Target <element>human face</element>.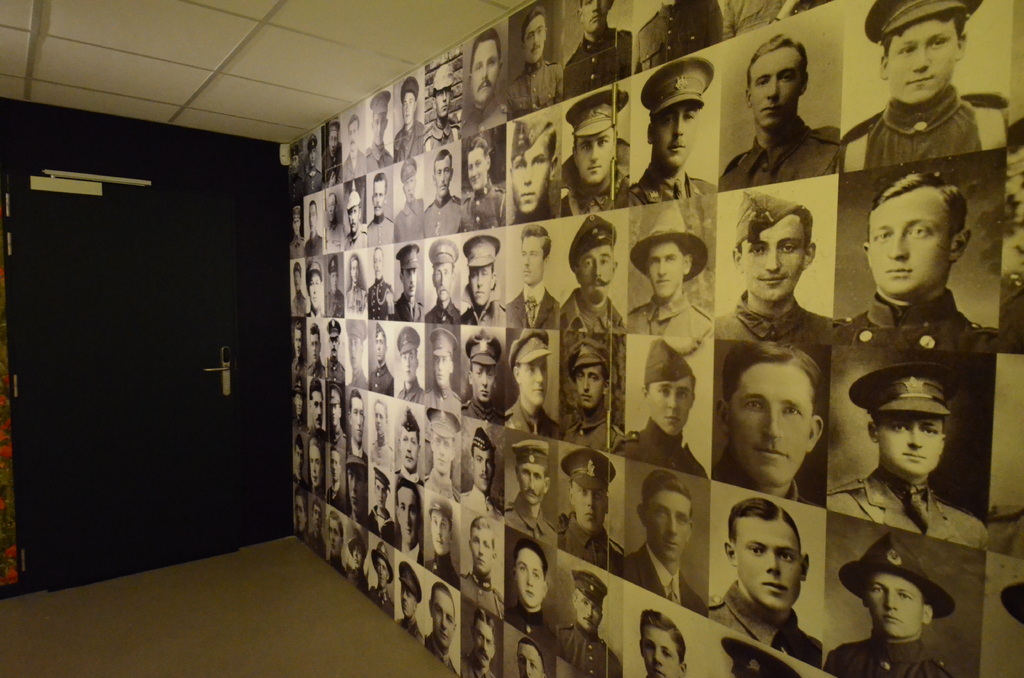
Target region: l=877, t=416, r=944, b=471.
